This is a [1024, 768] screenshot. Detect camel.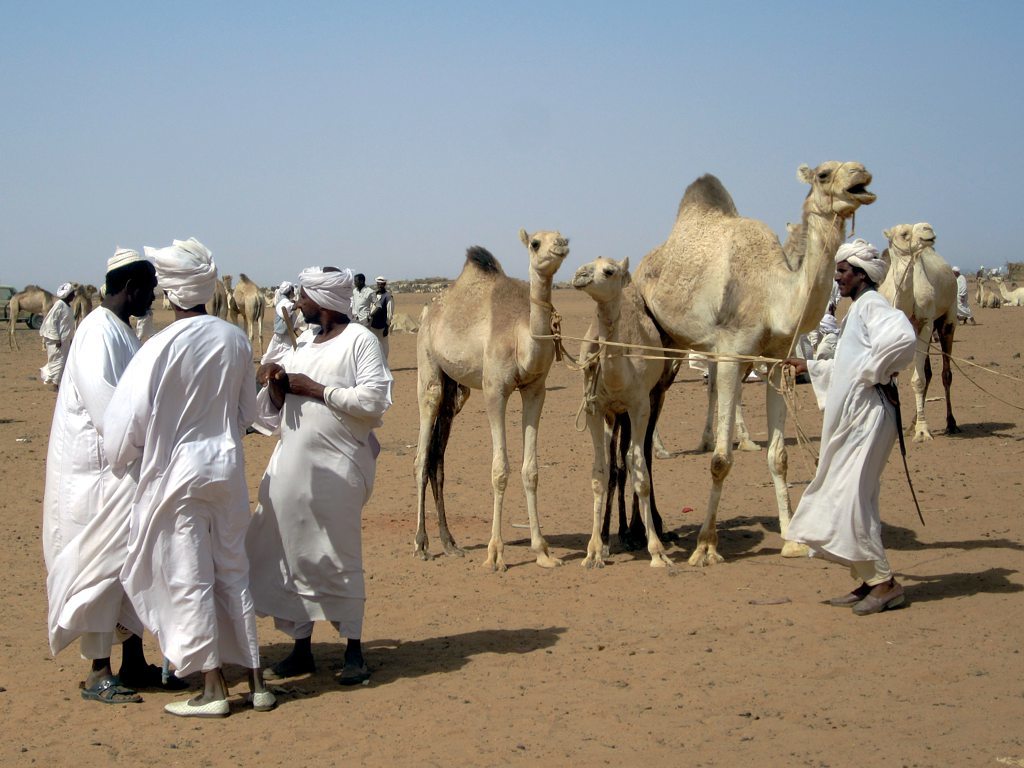
<bbox>222, 271, 266, 358</bbox>.
